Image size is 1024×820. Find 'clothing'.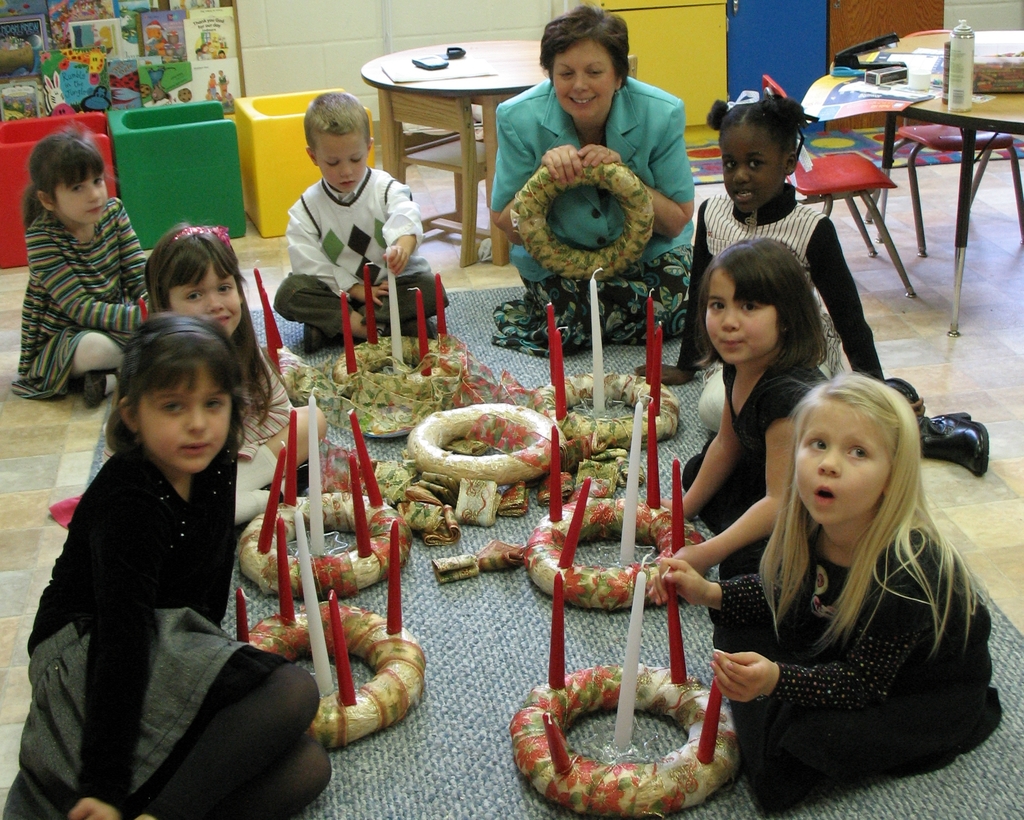
4, 438, 332, 819.
